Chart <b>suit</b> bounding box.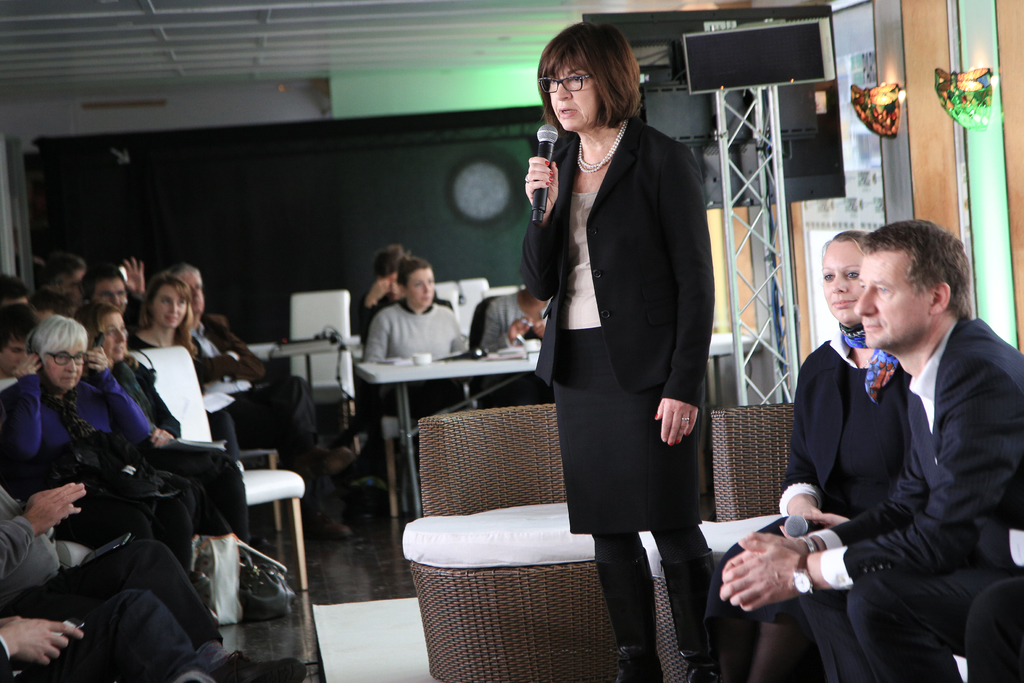
Charted: (left=180, top=315, right=312, bottom=495).
